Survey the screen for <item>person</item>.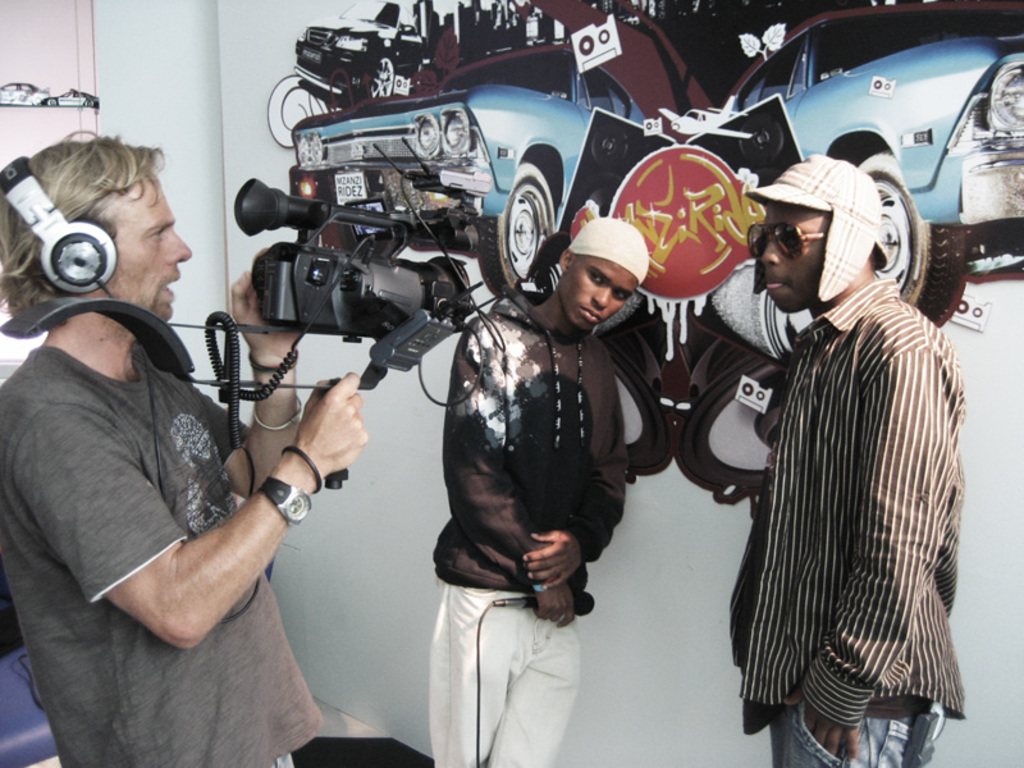
Survey found: 424,220,646,767.
